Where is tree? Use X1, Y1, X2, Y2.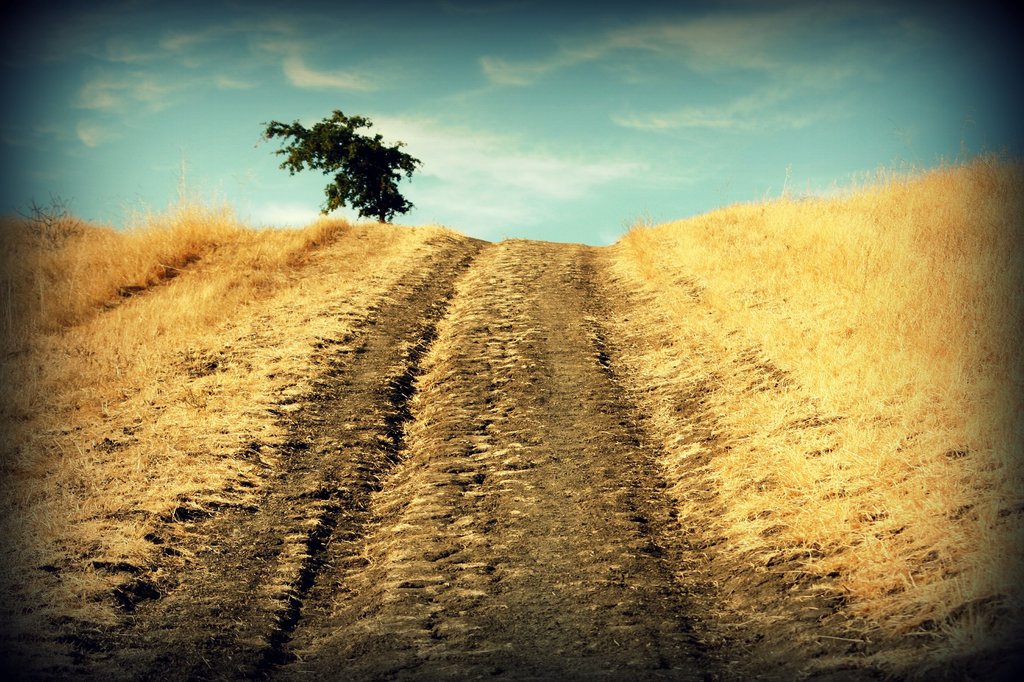
265, 90, 426, 227.
